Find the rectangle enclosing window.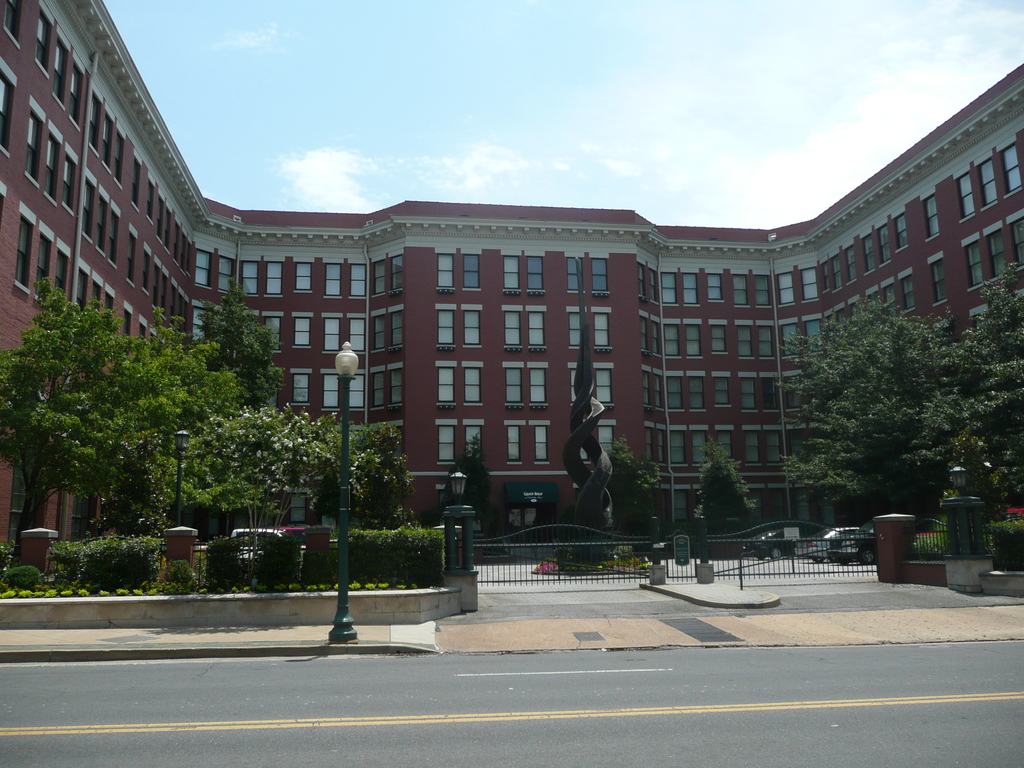
bbox(804, 317, 824, 352).
